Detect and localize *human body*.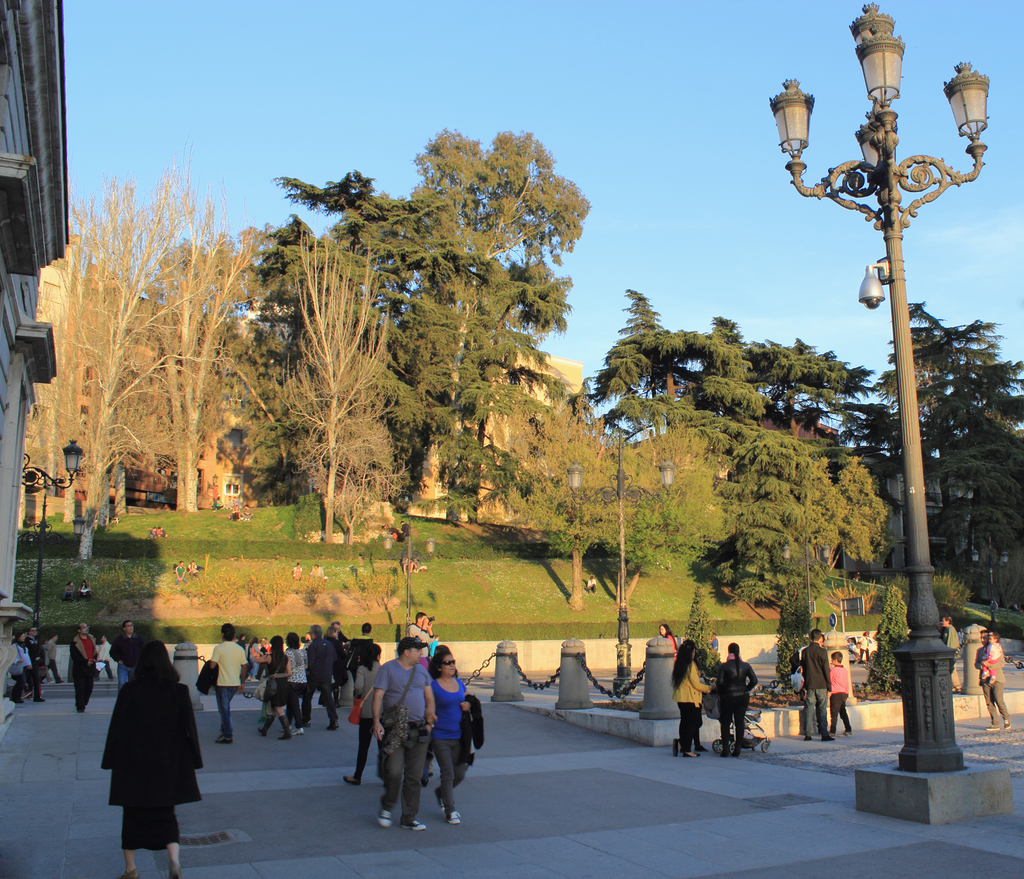
Localized at pyautogui.locateOnScreen(792, 631, 831, 739).
